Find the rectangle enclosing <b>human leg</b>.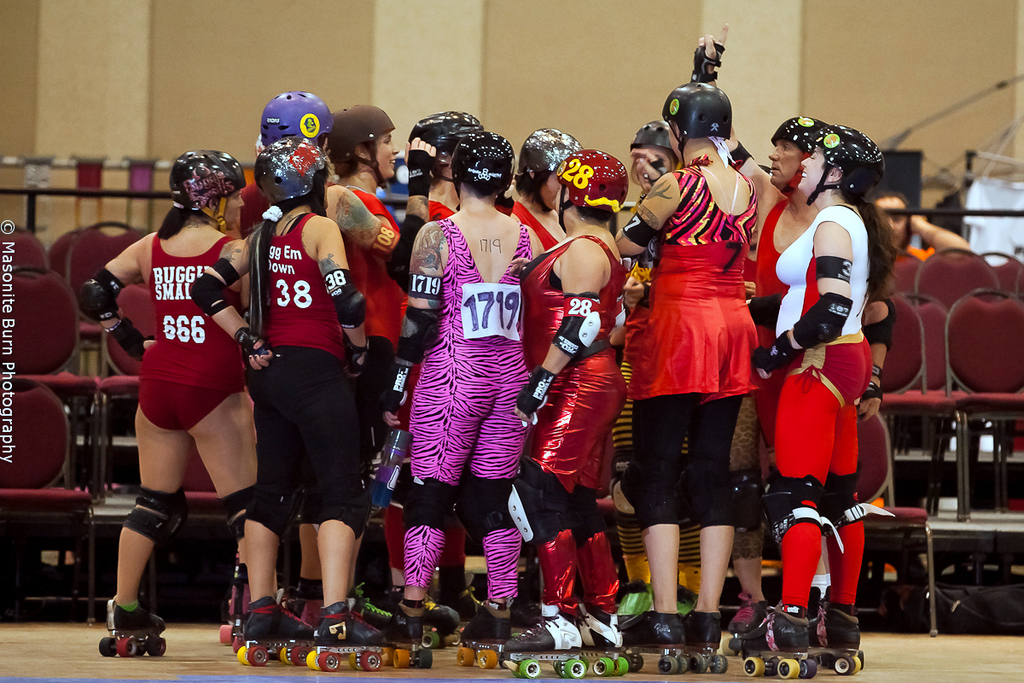
select_region(317, 355, 381, 646).
